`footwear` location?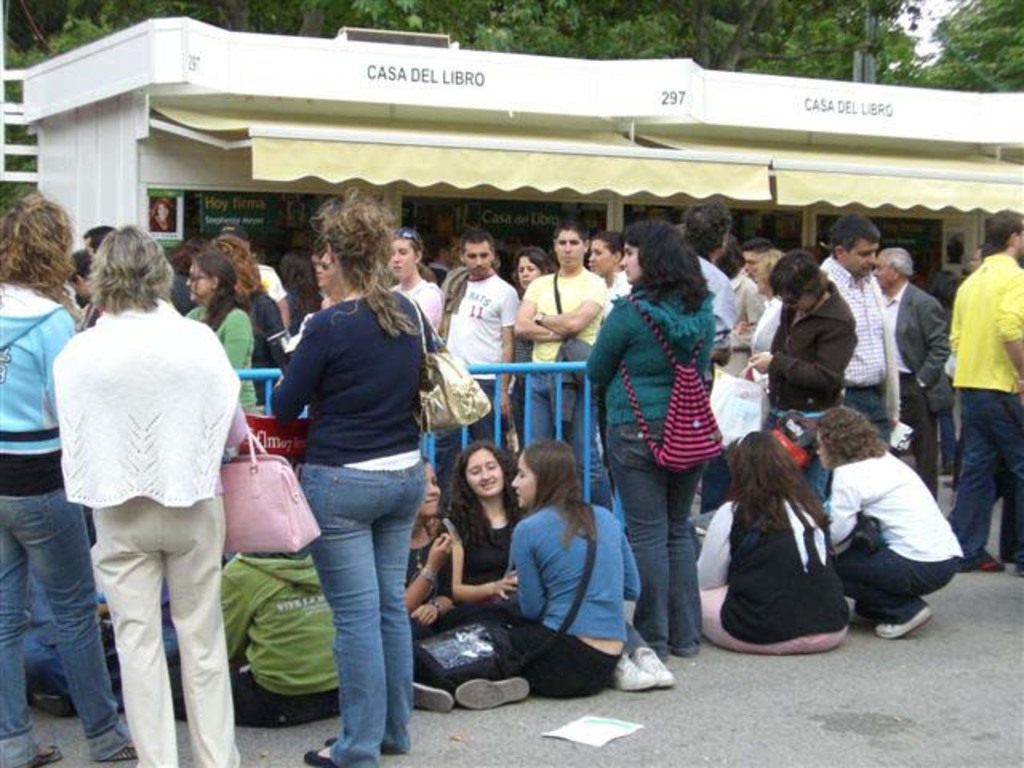
region(968, 547, 992, 571)
